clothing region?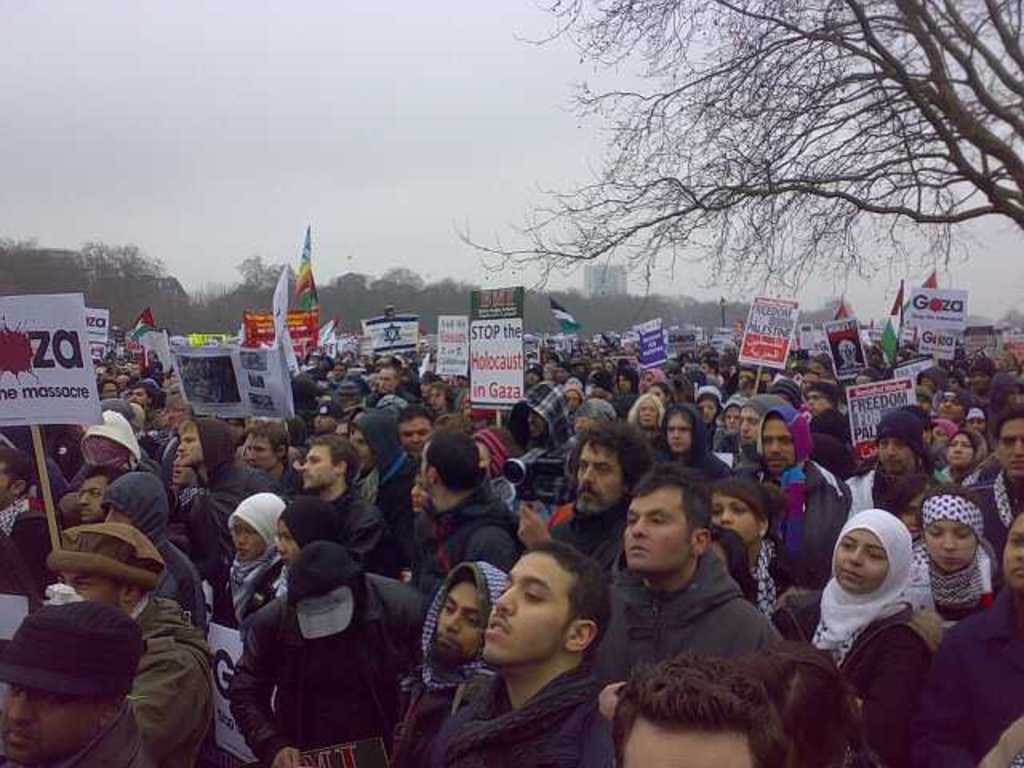
(216,462,306,499)
